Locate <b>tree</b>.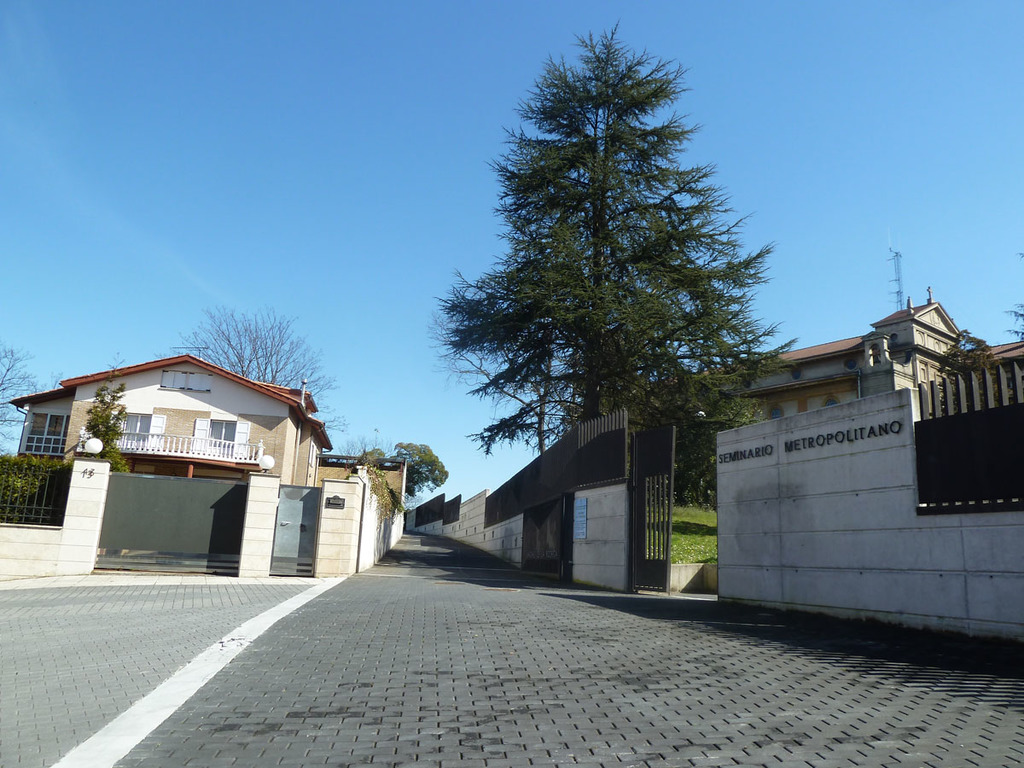
Bounding box: (437, 26, 774, 537).
